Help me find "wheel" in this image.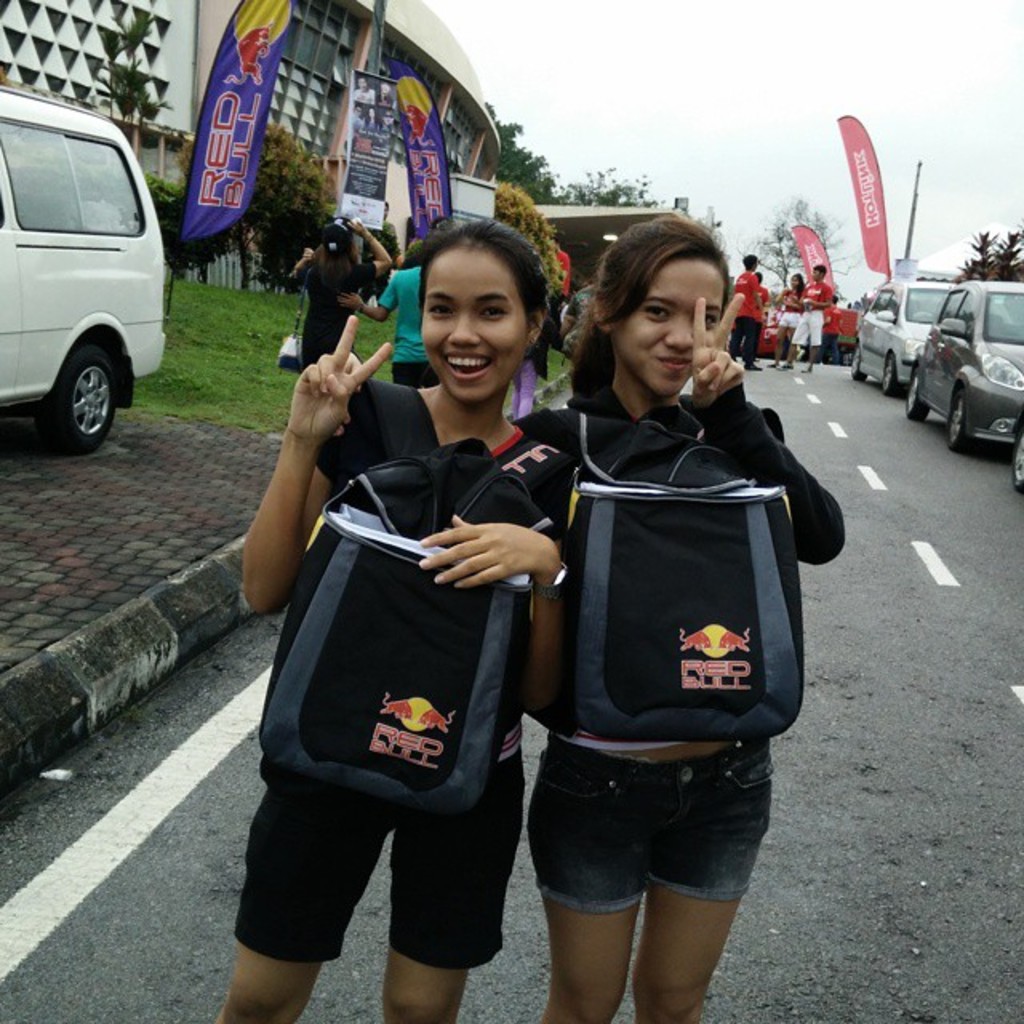
Found it: 1006 432 1022 491.
